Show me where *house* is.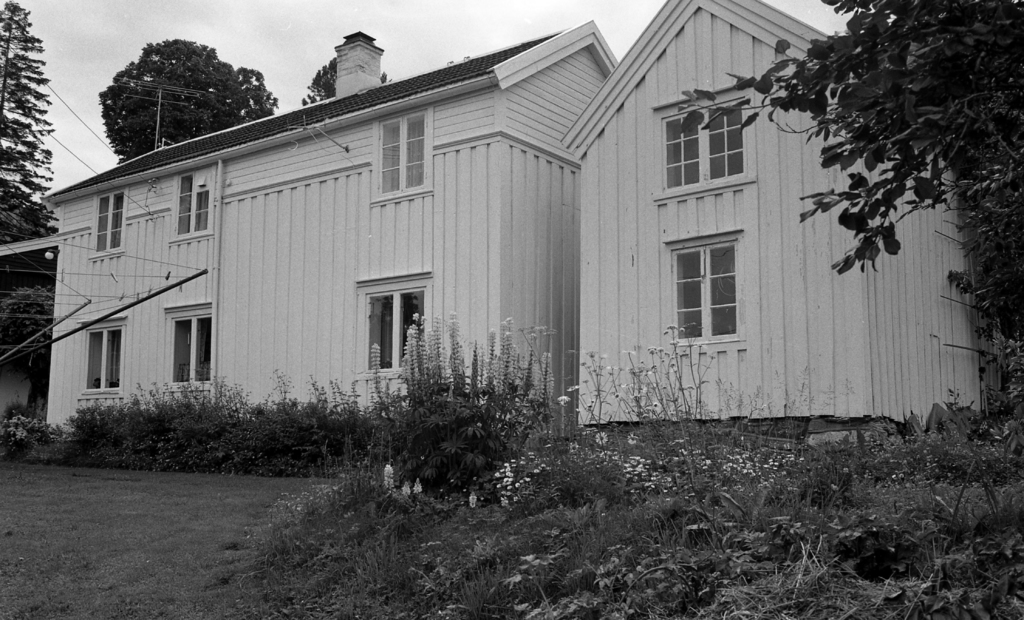
*house* is at x1=0 y1=216 x2=52 y2=436.
